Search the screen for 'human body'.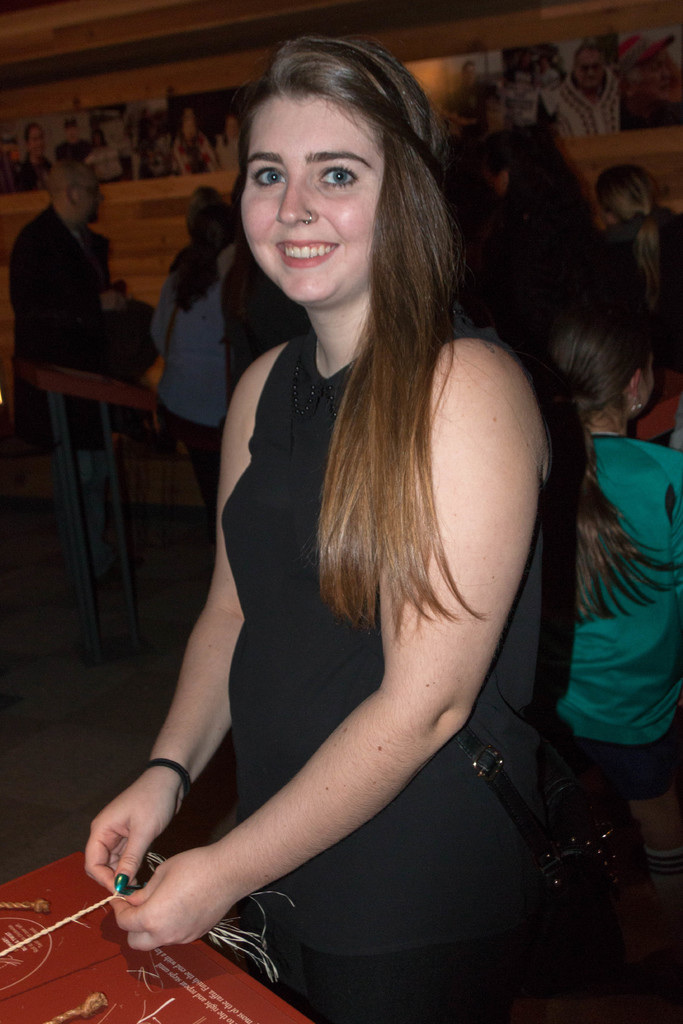
Found at (57,116,80,156).
